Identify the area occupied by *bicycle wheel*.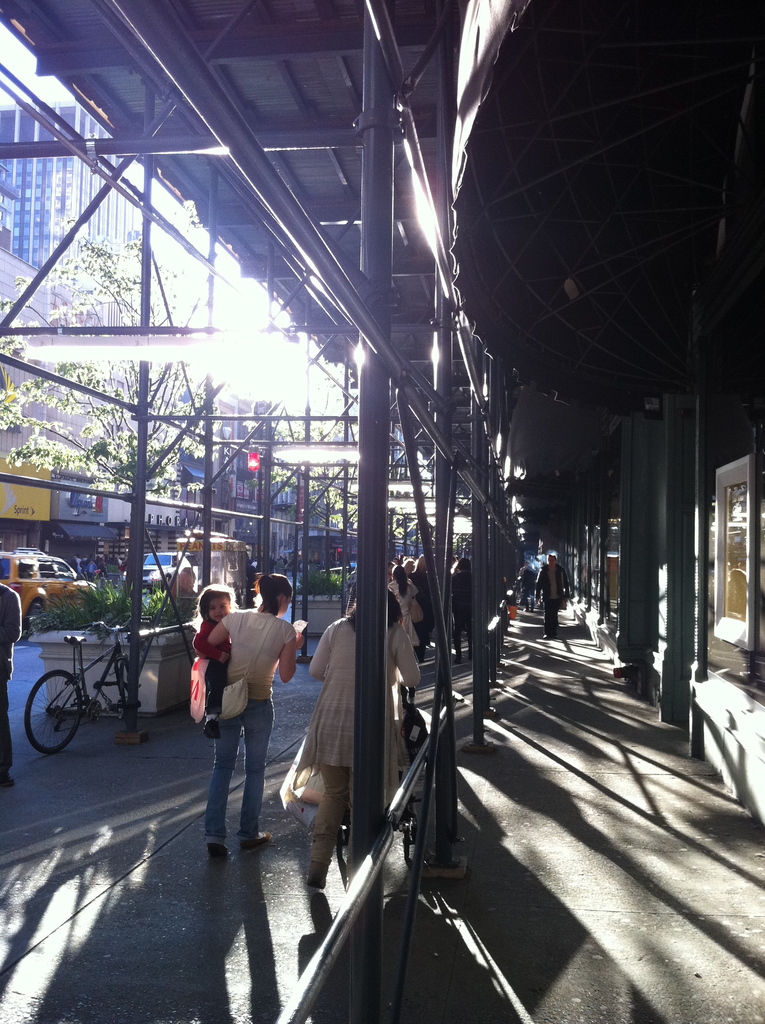
Area: [19, 682, 80, 754].
